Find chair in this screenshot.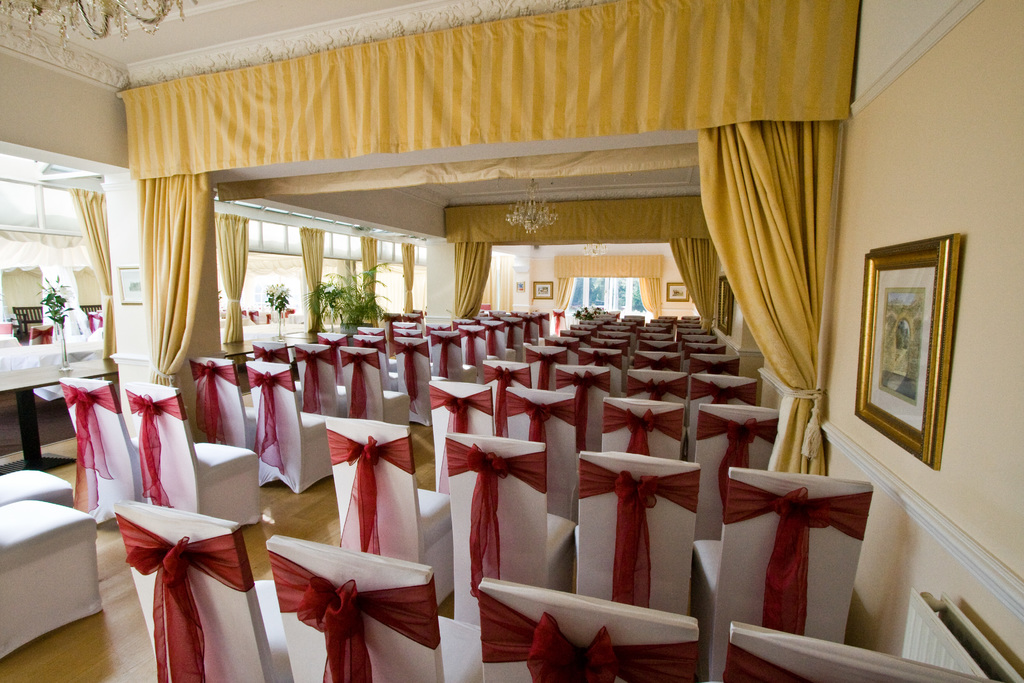
The bounding box for chair is <region>516, 312, 540, 346</region>.
